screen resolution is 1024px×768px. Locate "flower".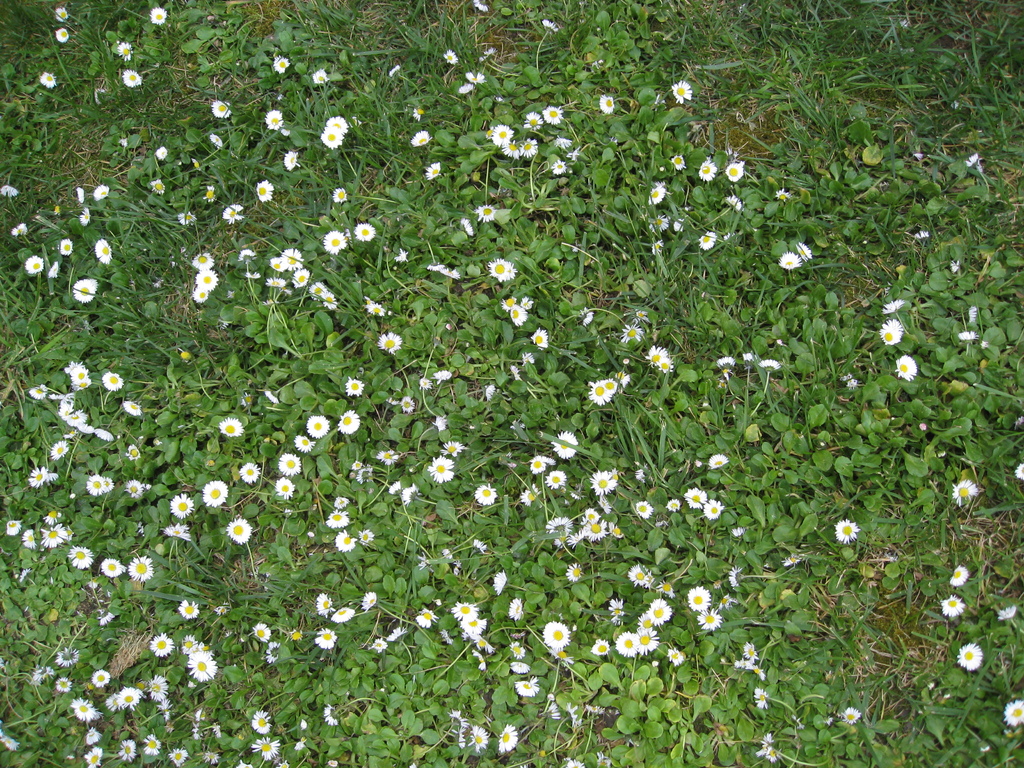
crop(285, 250, 303, 270).
